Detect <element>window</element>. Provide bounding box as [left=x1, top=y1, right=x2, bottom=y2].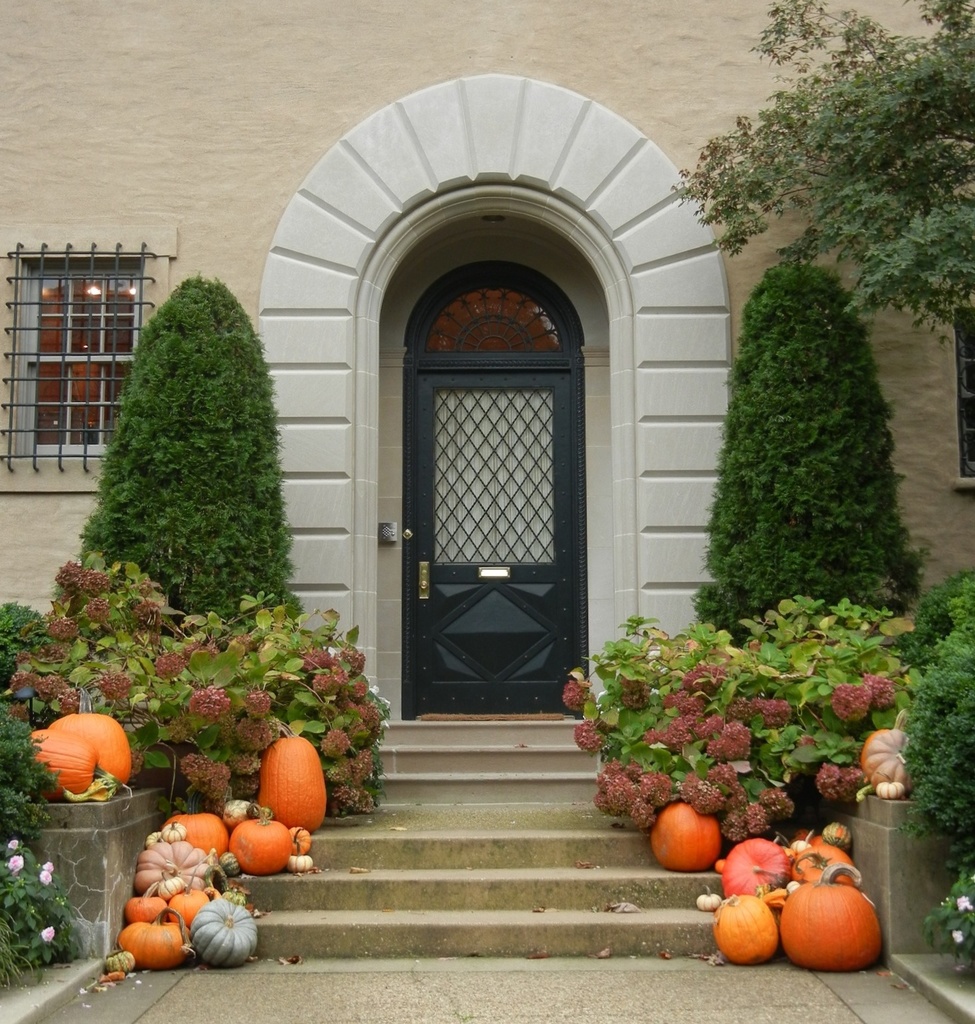
[left=17, top=267, right=142, bottom=459].
